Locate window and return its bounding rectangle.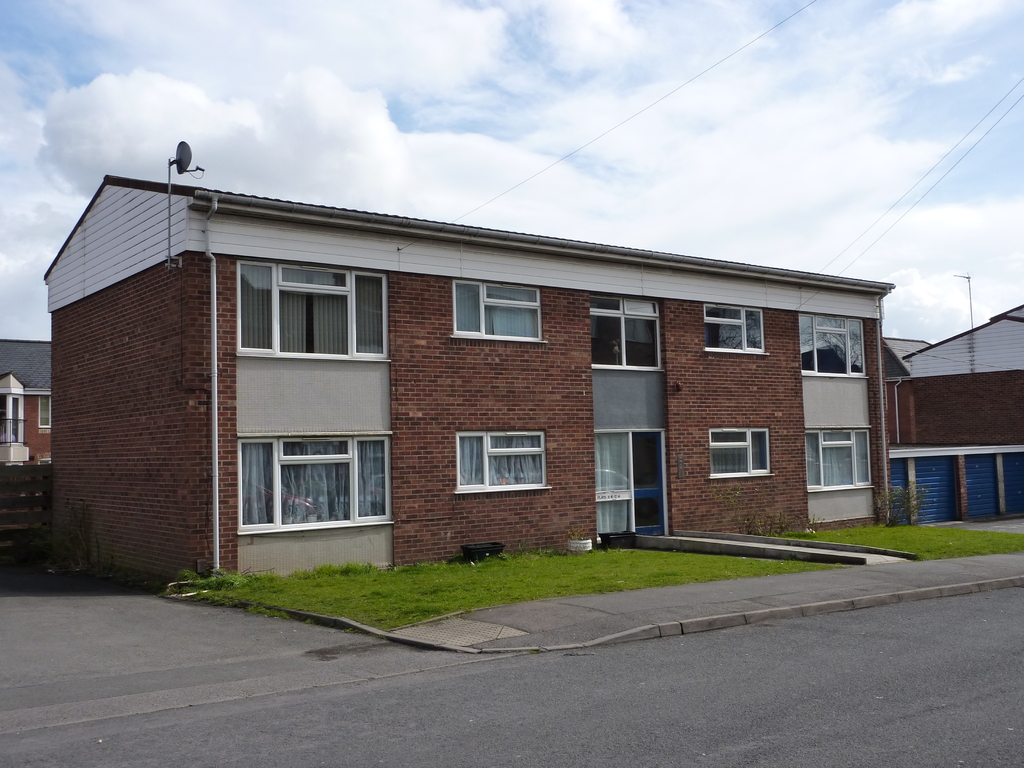
(left=587, top=298, right=664, bottom=371).
